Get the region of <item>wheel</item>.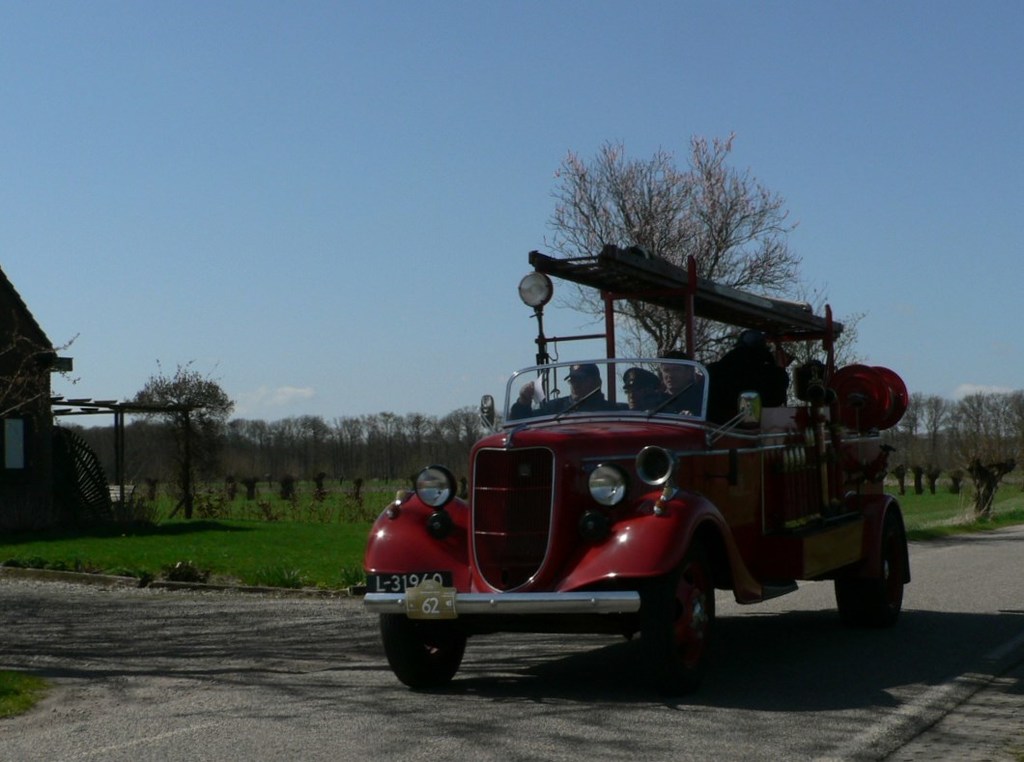
BBox(832, 523, 901, 628).
